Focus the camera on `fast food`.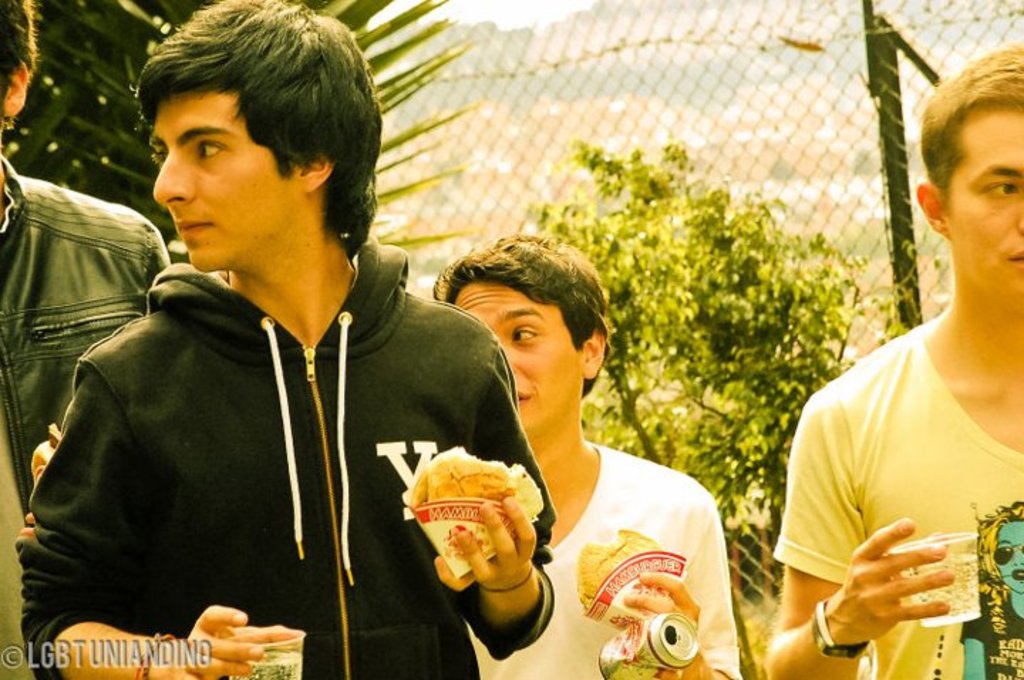
Focus region: 410:451:548:597.
